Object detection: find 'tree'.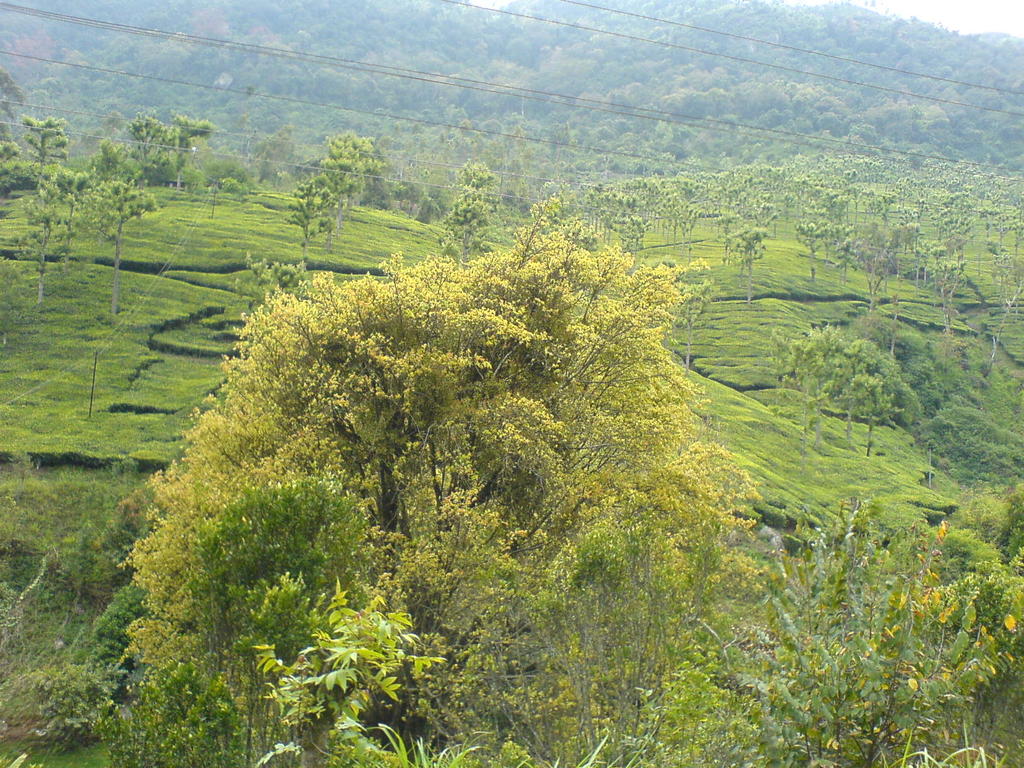
locate(162, 104, 214, 174).
